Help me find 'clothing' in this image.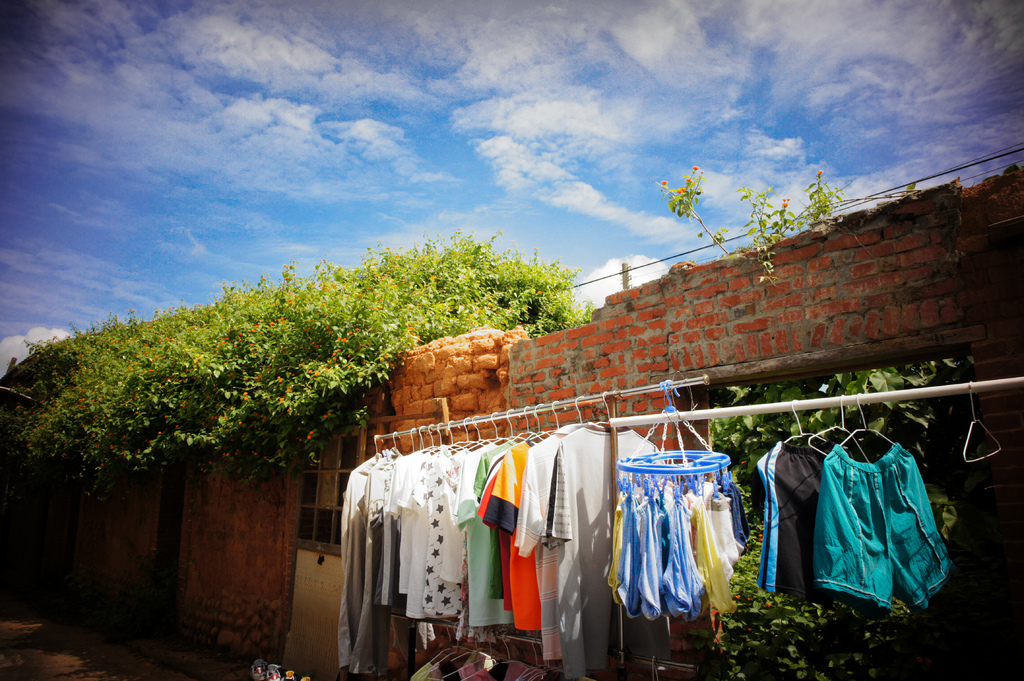
Found it: {"left": 344, "top": 448, "right": 403, "bottom": 664}.
